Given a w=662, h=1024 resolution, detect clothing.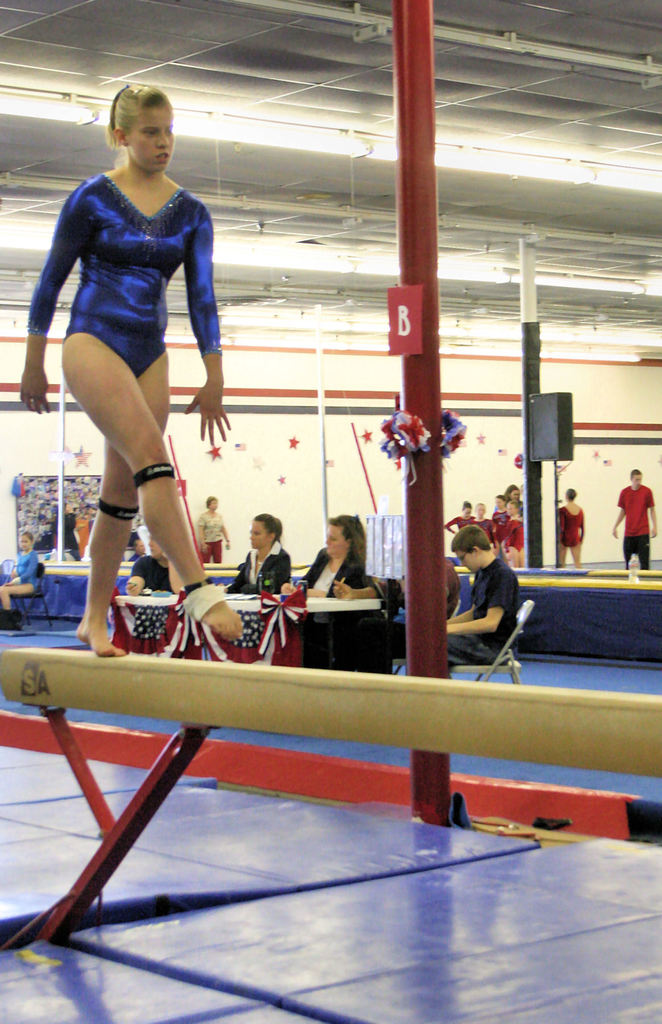
crop(24, 163, 218, 382).
